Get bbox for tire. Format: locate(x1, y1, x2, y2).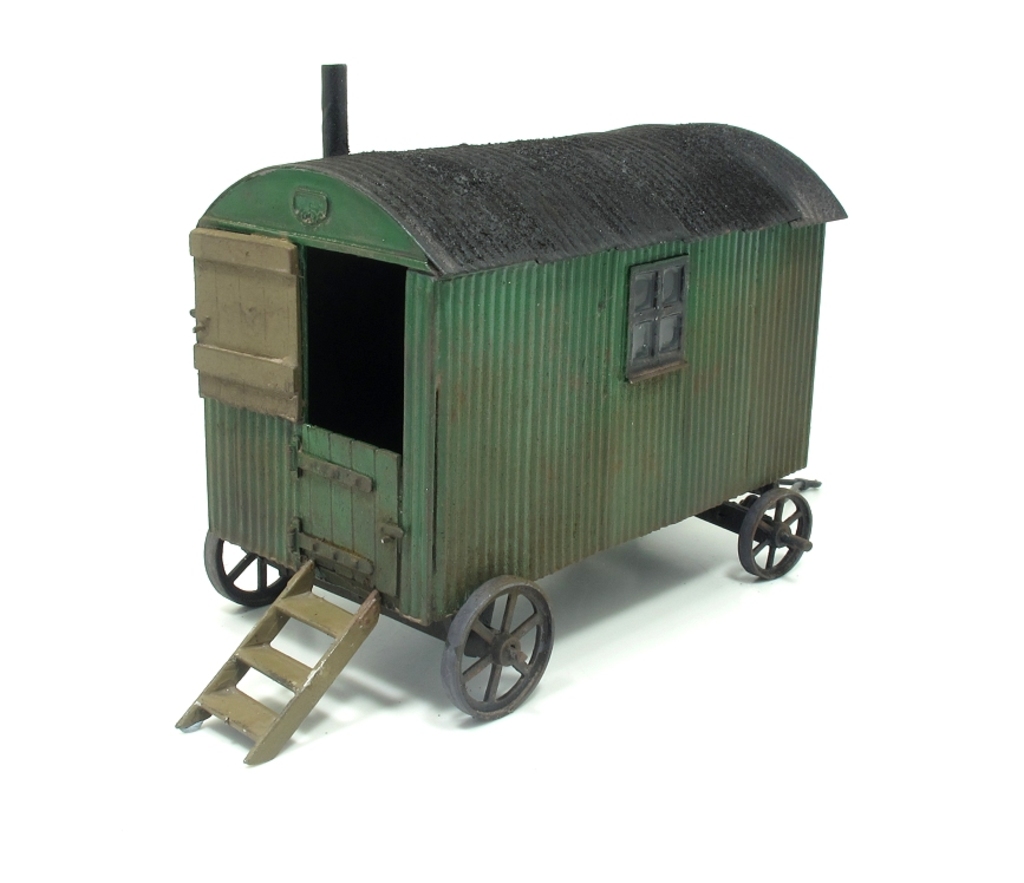
locate(742, 480, 813, 575).
